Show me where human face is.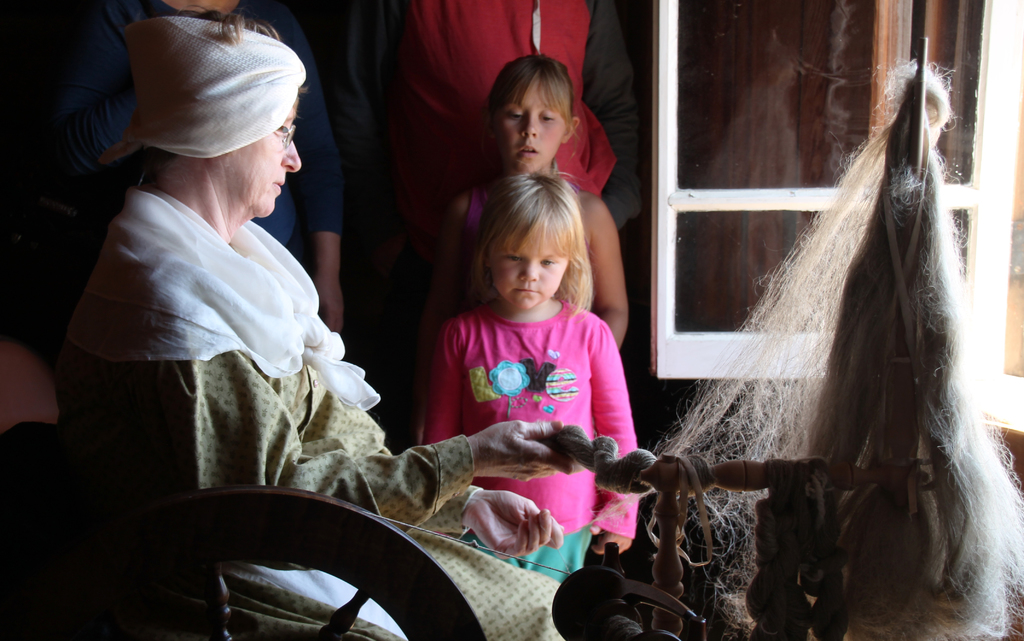
human face is at x1=488 y1=77 x2=570 y2=170.
